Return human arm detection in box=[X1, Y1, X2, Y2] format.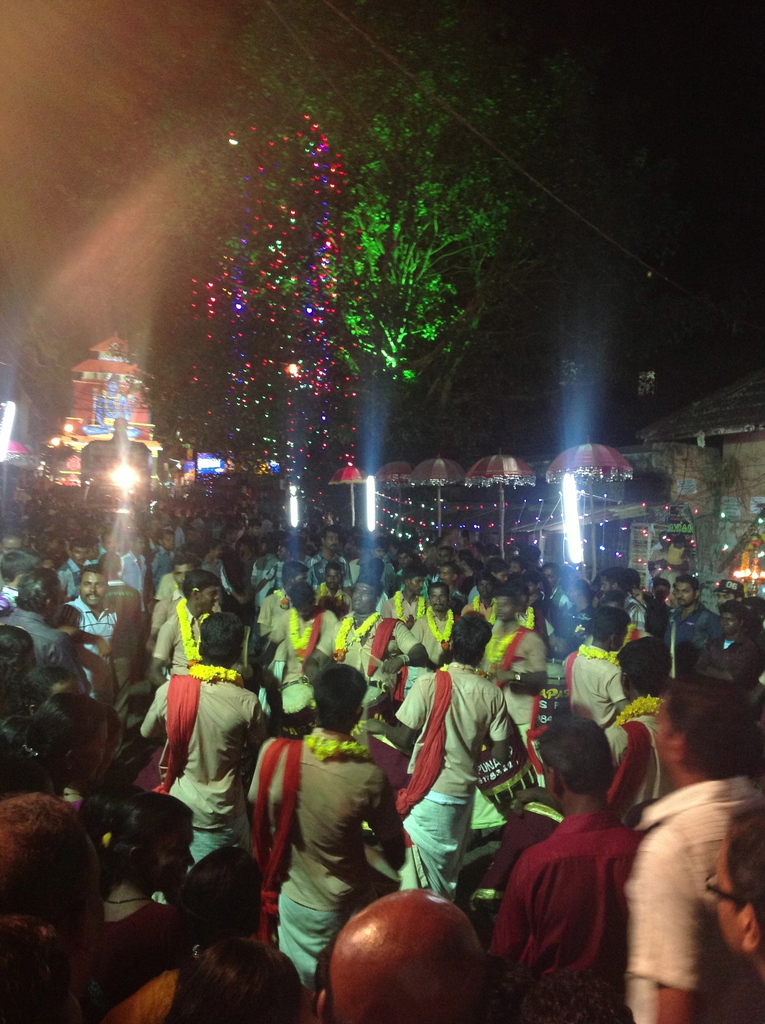
box=[134, 676, 173, 743].
